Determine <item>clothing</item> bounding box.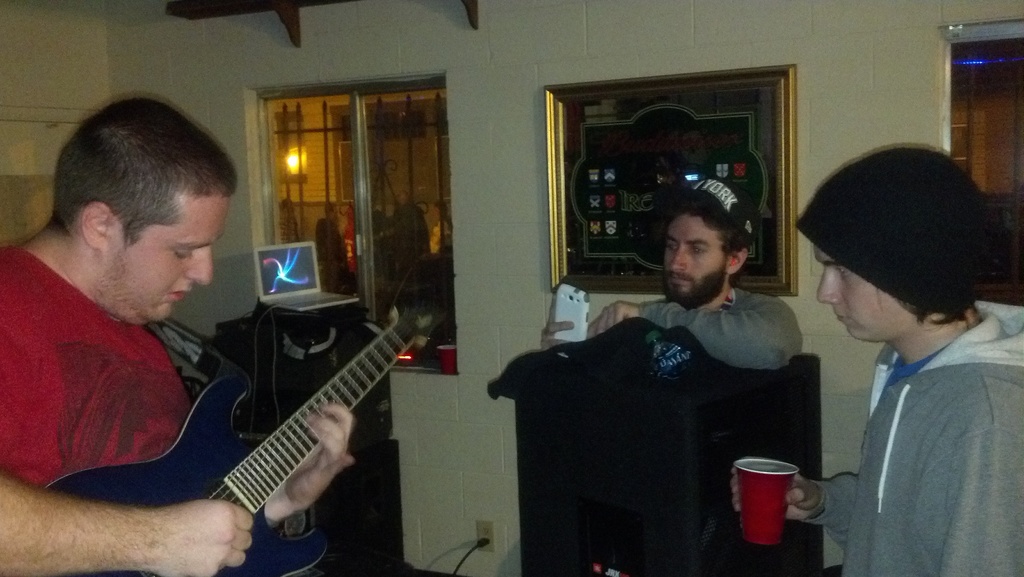
Determined: 811 298 1021 576.
